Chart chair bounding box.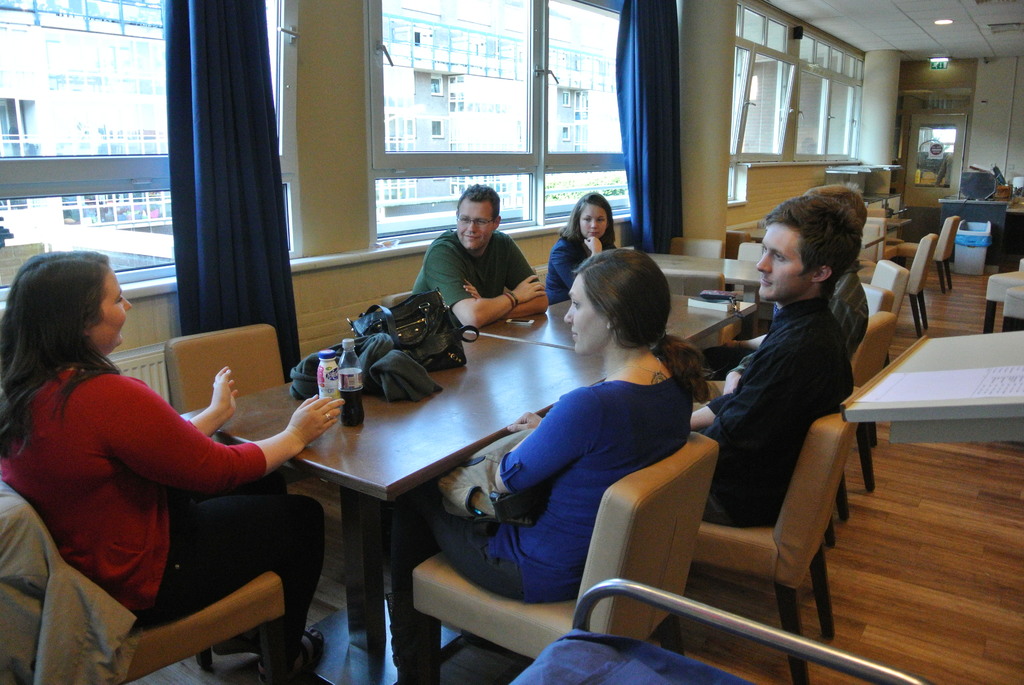
Charted: l=724, t=226, r=741, b=258.
